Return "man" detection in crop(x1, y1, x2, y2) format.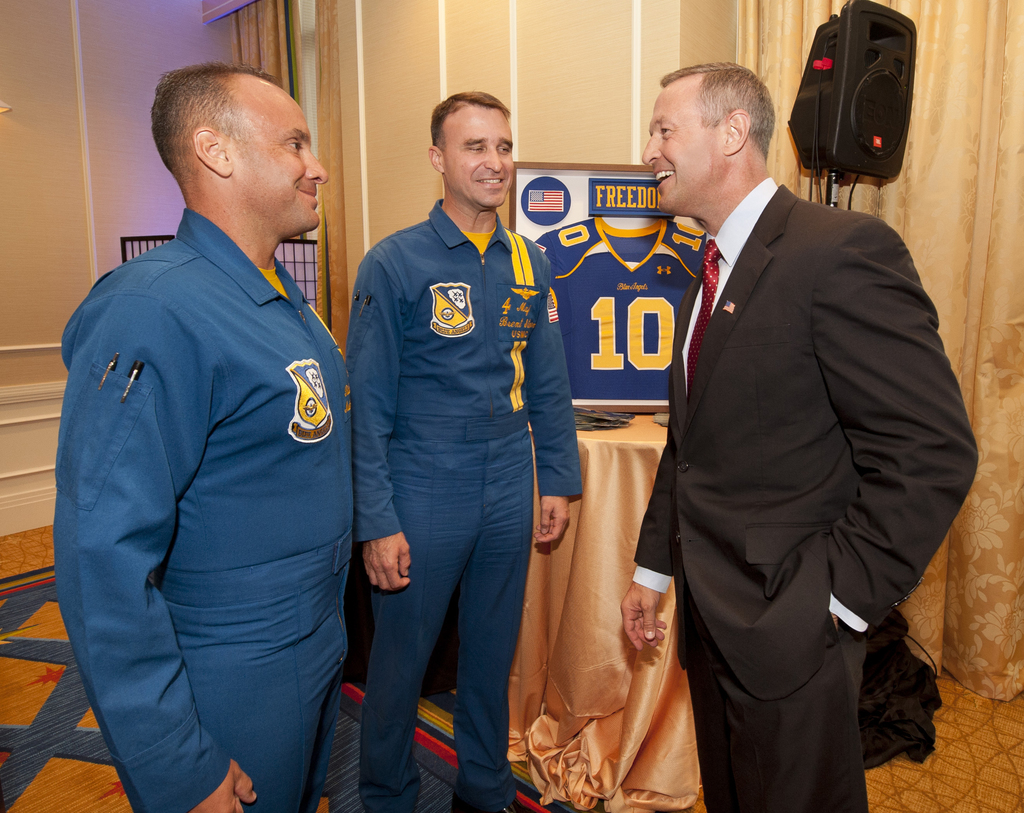
crop(347, 88, 581, 812).
